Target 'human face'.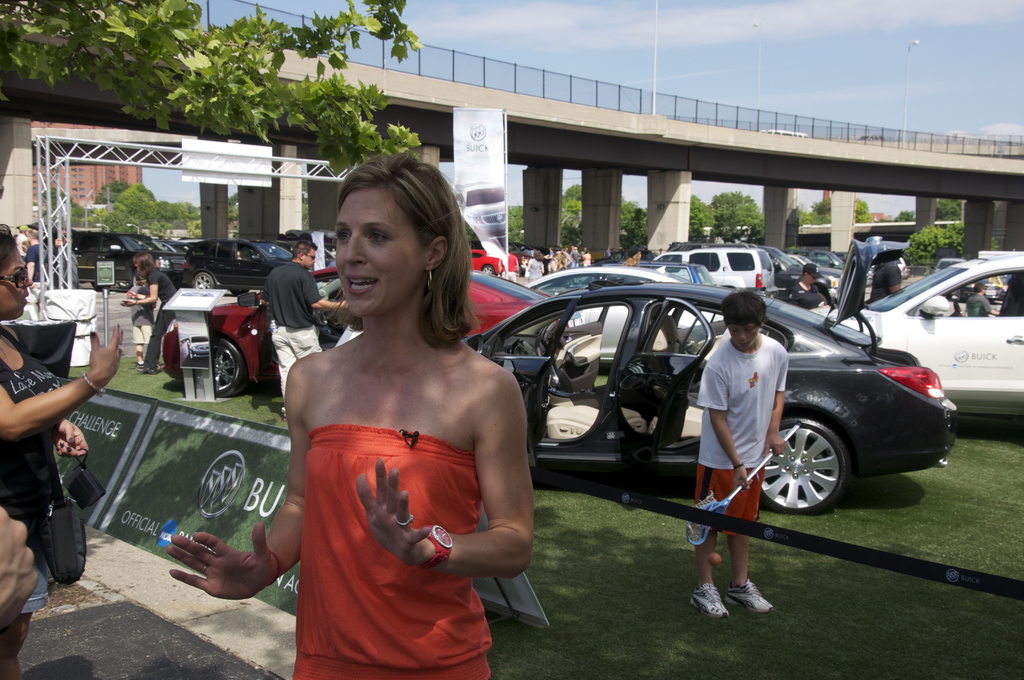
Target region: x1=730, y1=319, x2=763, y2=352.
